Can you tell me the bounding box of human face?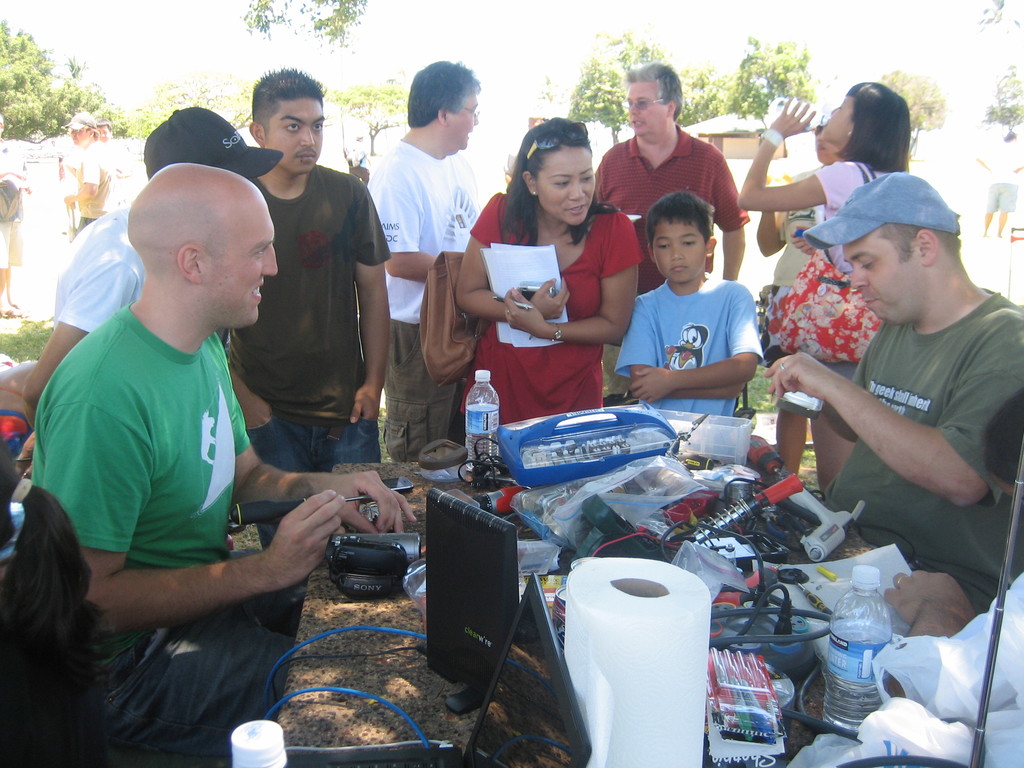
205:200:278:322.
